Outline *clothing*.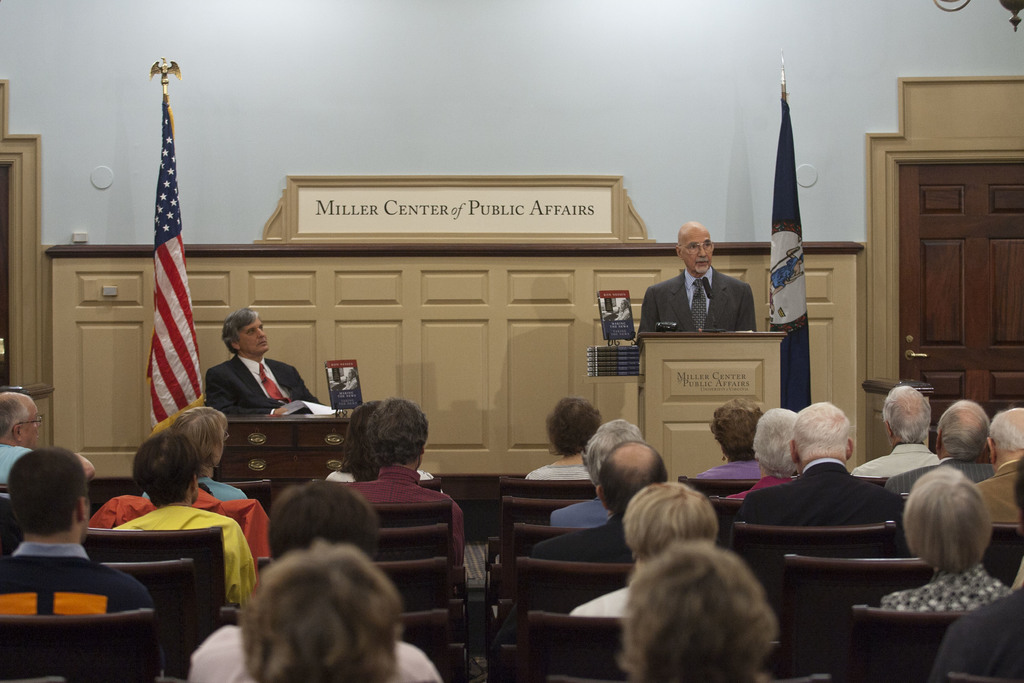
Outline: Rect(111, 498, 259, 608).
